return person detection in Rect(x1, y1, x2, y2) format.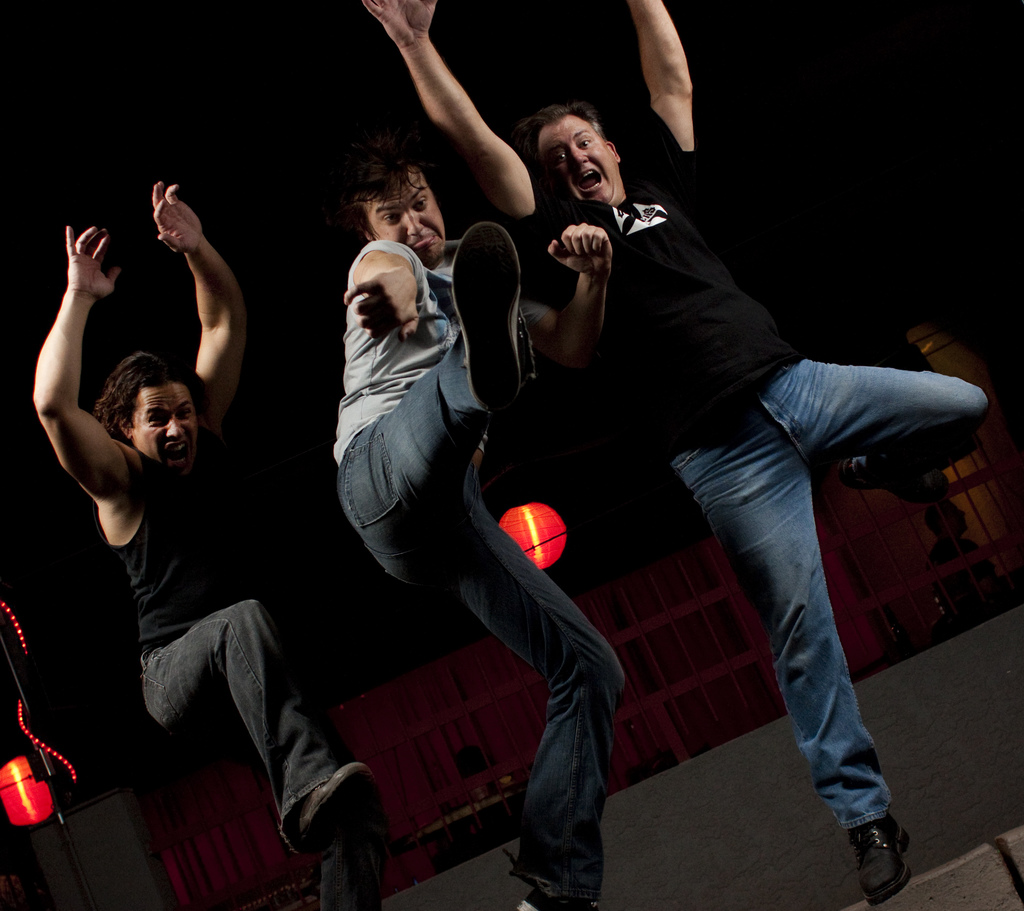
Rect(335, 137, 612, 910).
